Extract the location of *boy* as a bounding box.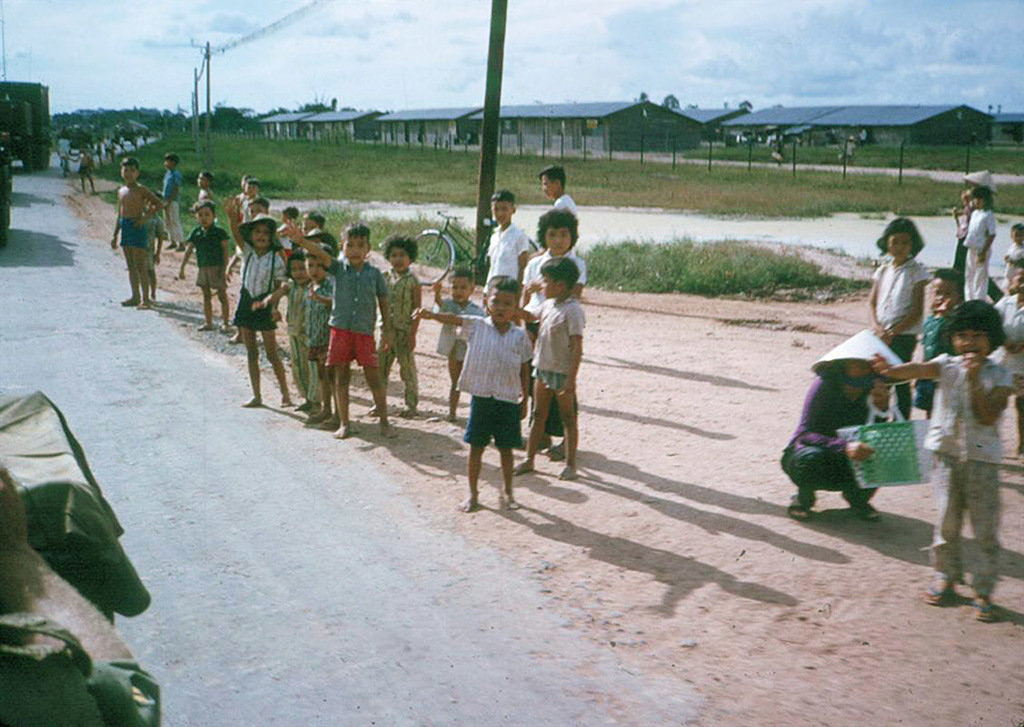
<box>104,134,113,156</box>.
